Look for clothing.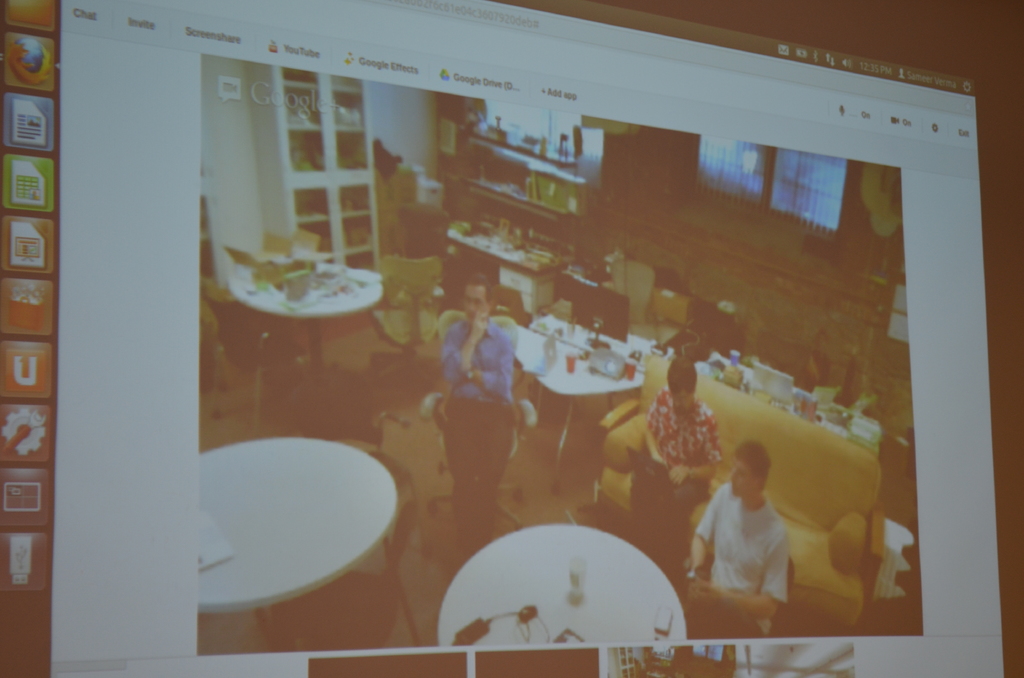
Found: 631/396/724/580.
